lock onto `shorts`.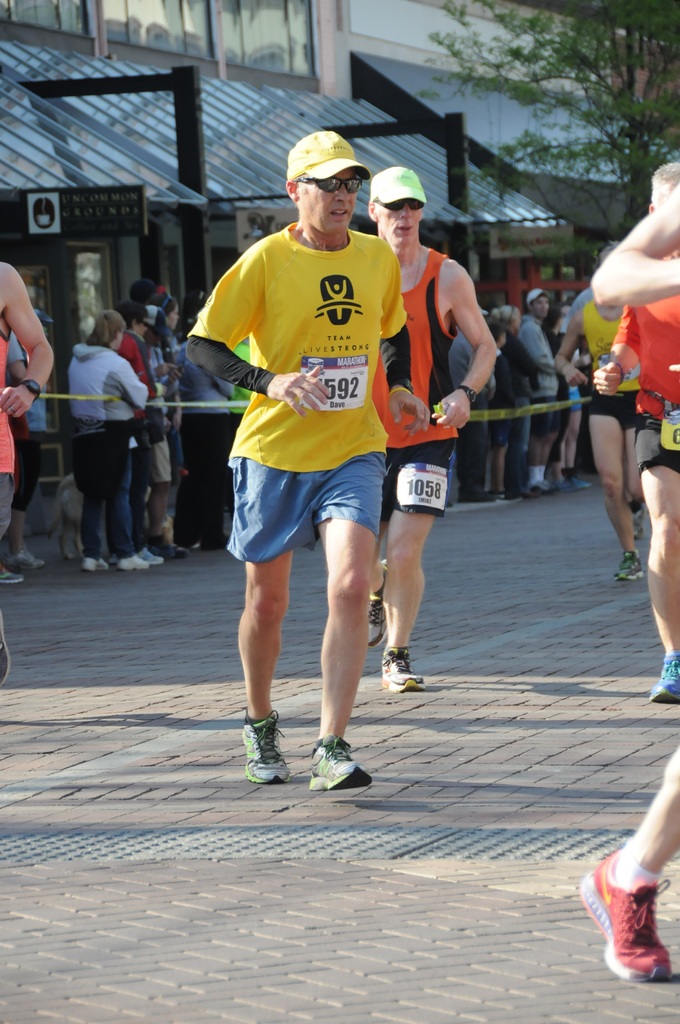
Locked: detection(592, 390, 658, 428).
